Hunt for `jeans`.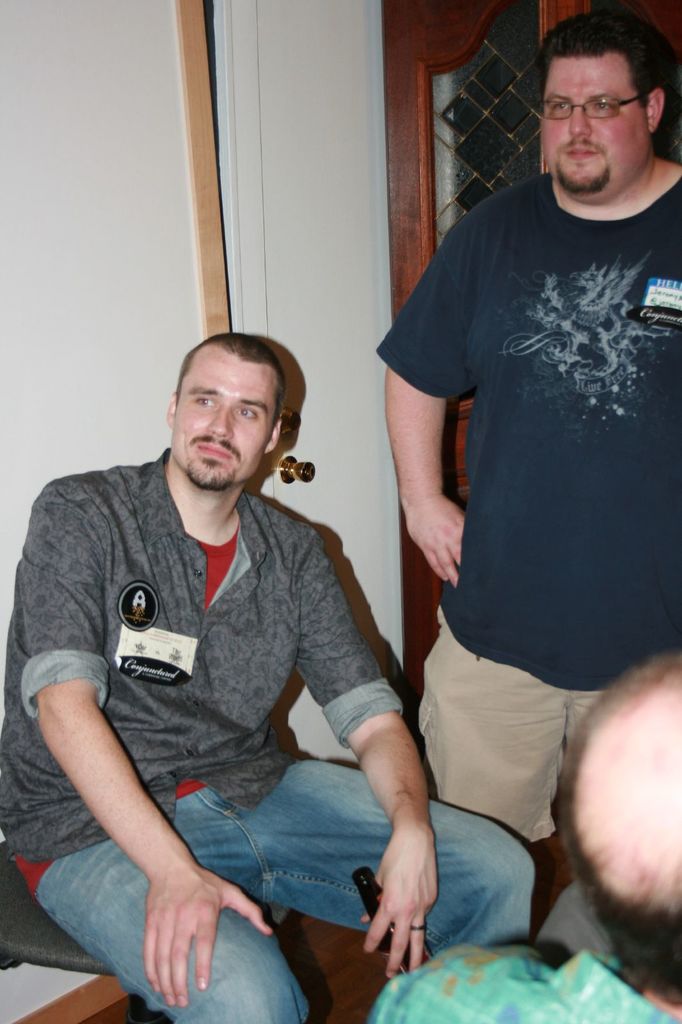
Hunted down at left=11, top=730, right=542, bottom=1023.
